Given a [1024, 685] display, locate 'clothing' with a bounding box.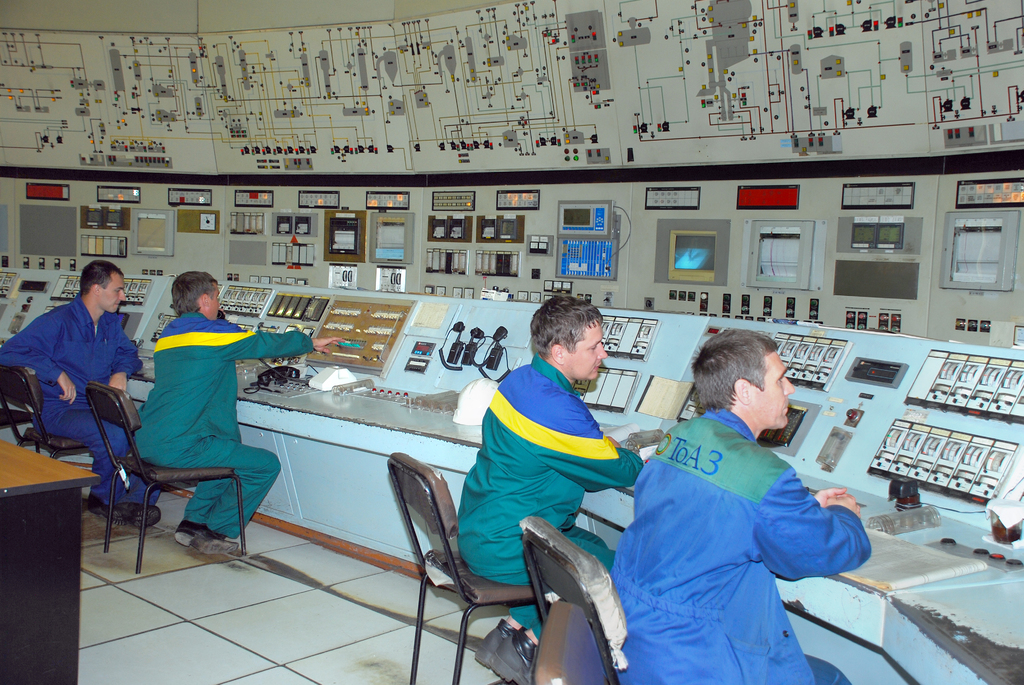
Located: (left=614, top=382, right=867, bottom=670).
